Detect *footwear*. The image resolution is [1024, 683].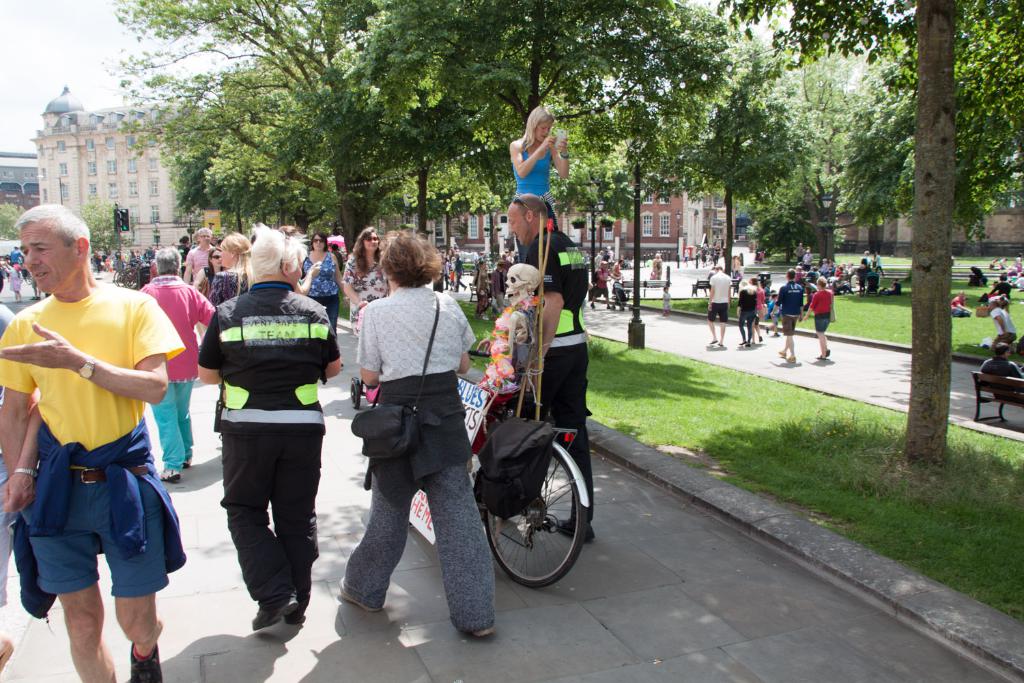
249, 596, 298, 637.
